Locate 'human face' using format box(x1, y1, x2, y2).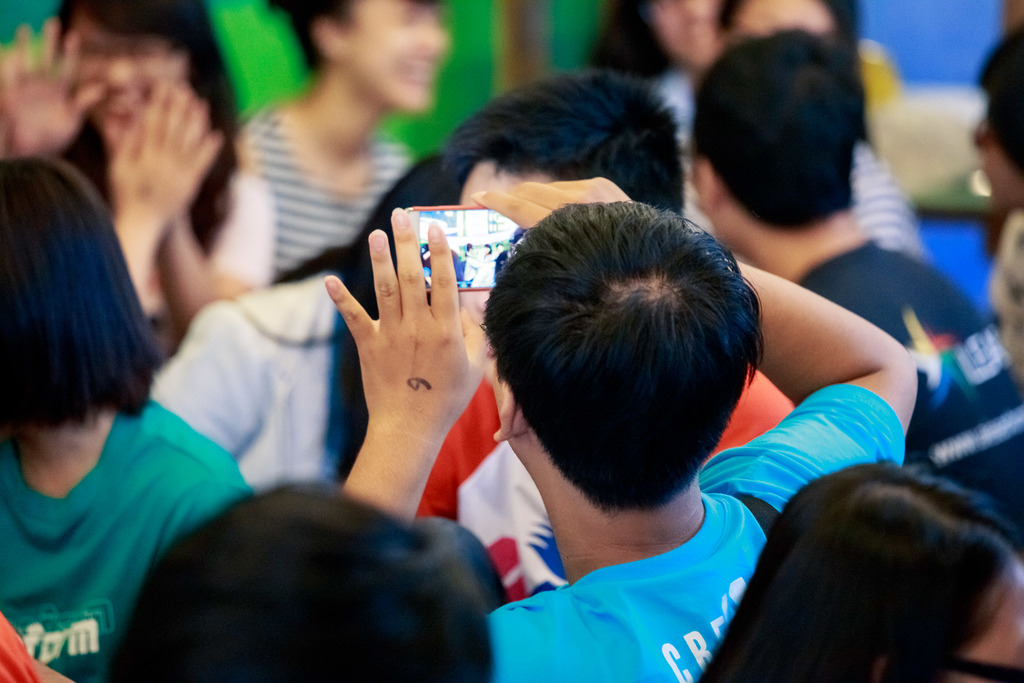
box(646, 0, 723, 67).
